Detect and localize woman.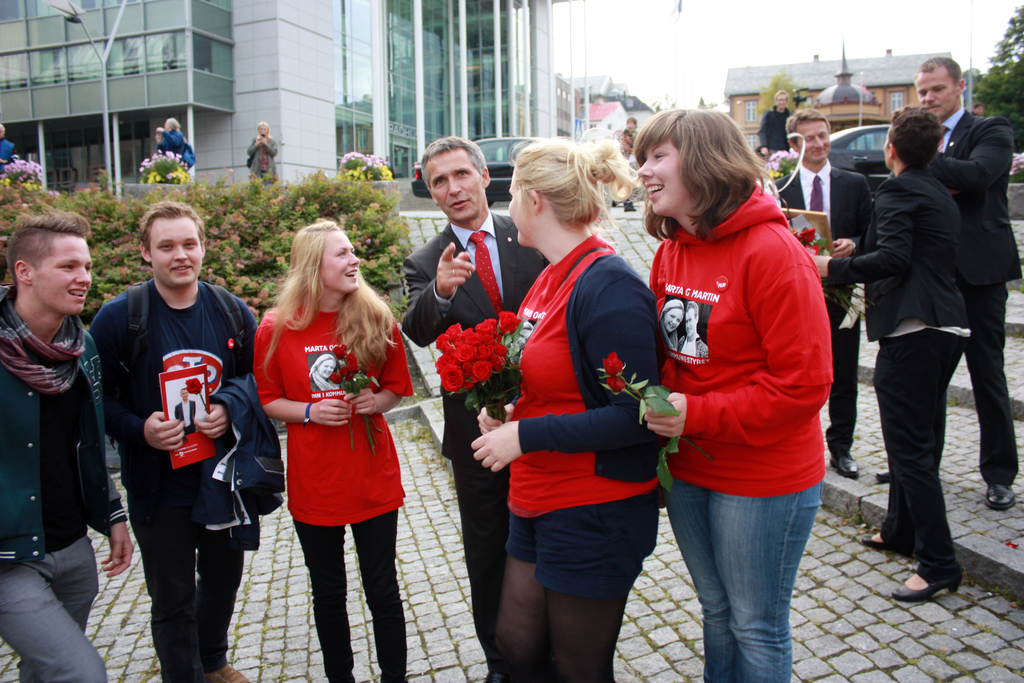
Localized at bbox=(155, 119, 192, 168).
